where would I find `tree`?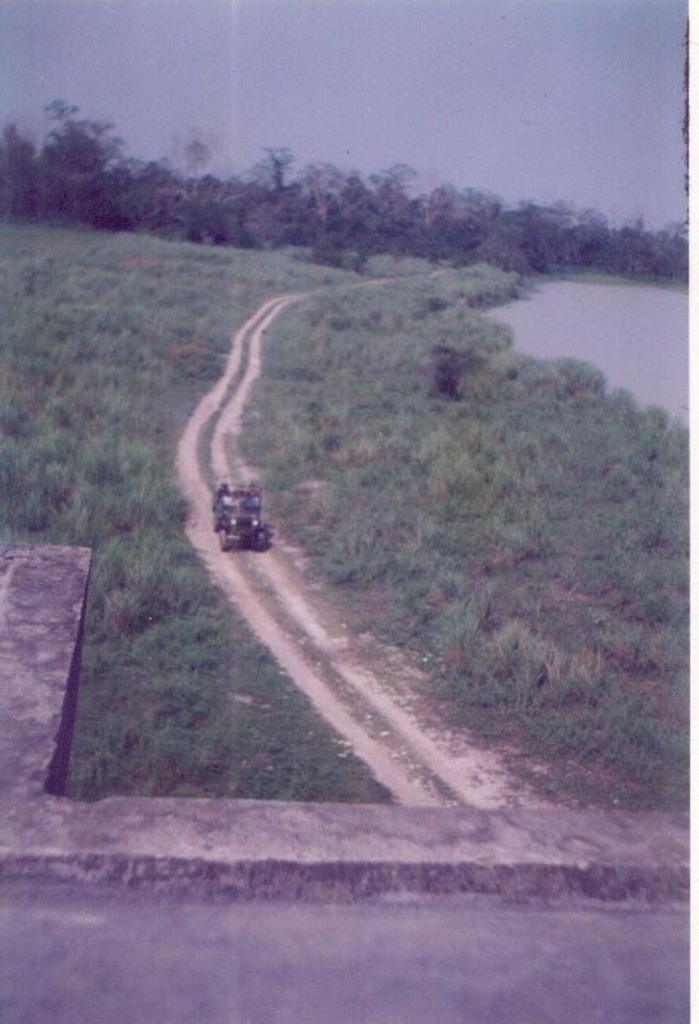
At bbox=(252, 138, 301, 186).
